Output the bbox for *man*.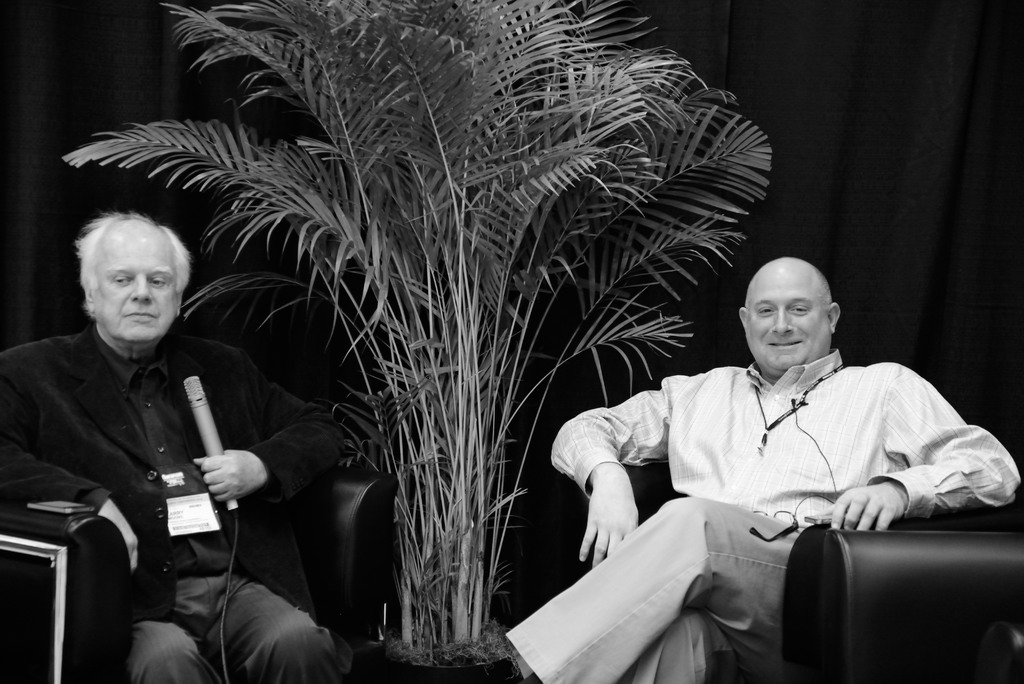
box(0, 212, 340, 683).
